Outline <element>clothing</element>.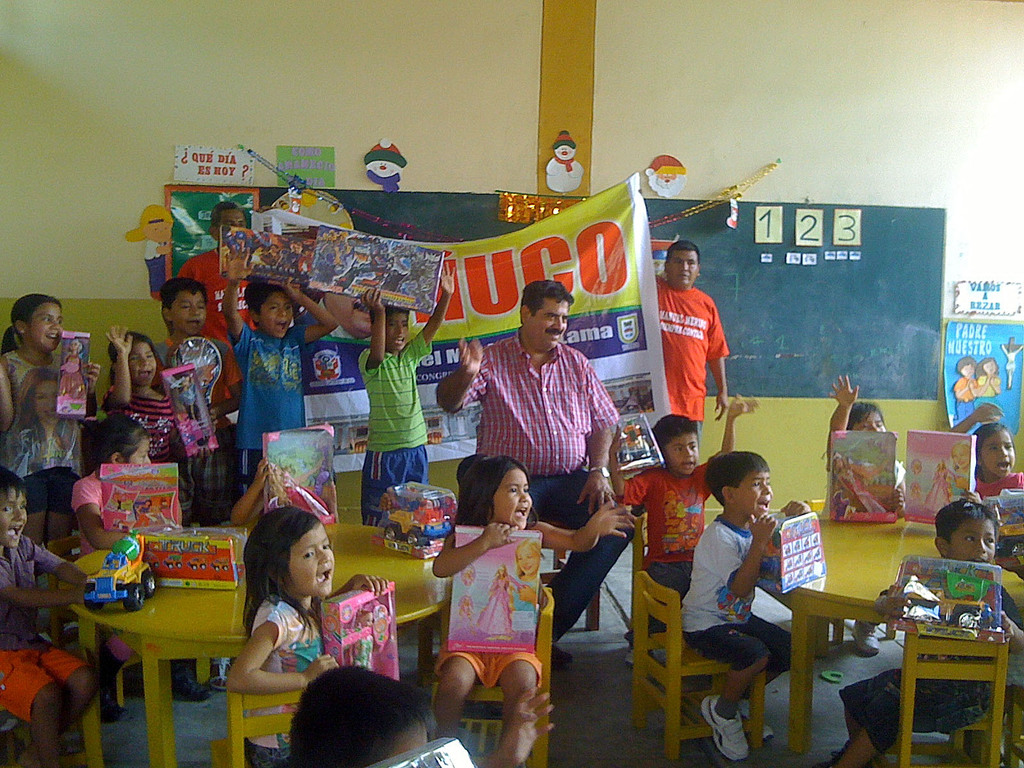
Outline: pyautogui.locateOnScreen(227, 324, 308, 518).
